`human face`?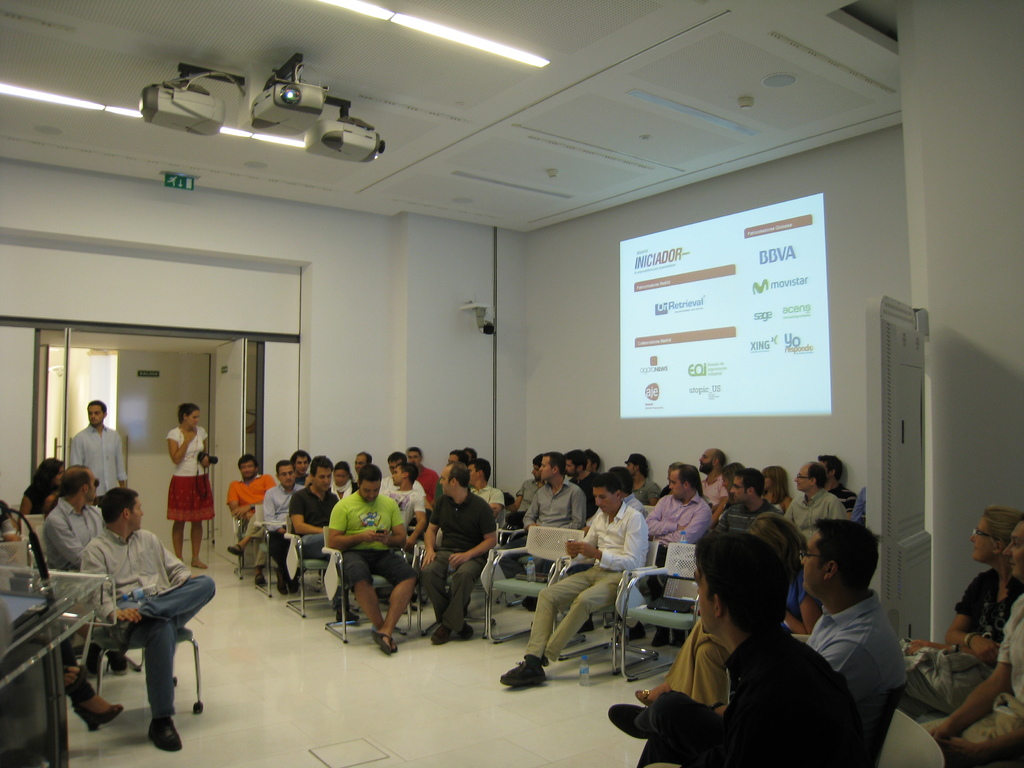
region(803, 534, 828, 589)
